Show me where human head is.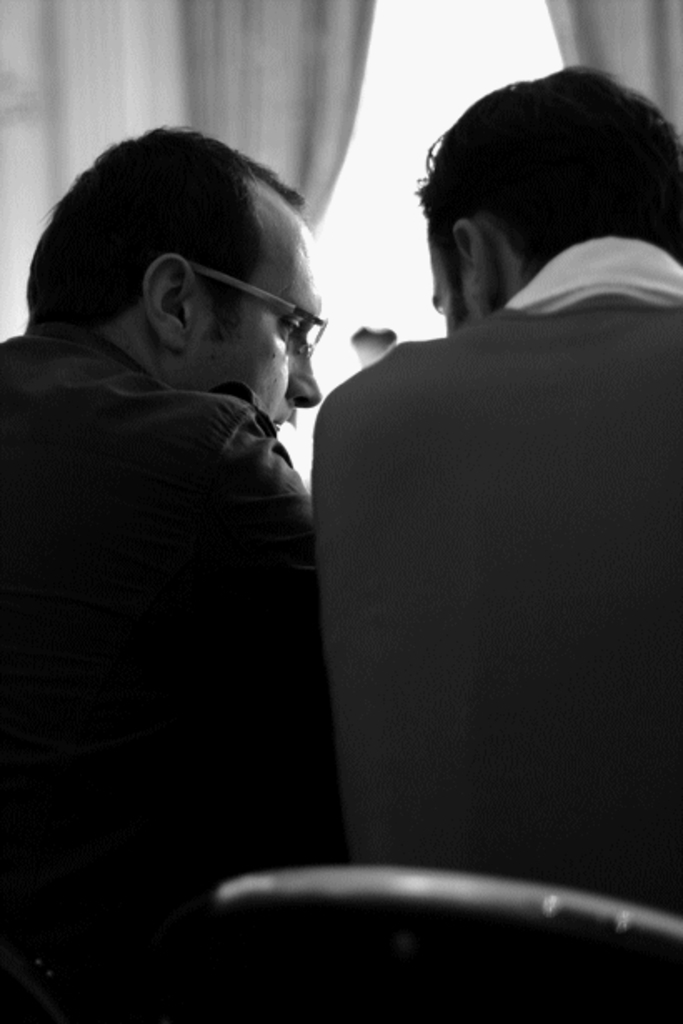
human head is at (37, 132, 337, 406).
